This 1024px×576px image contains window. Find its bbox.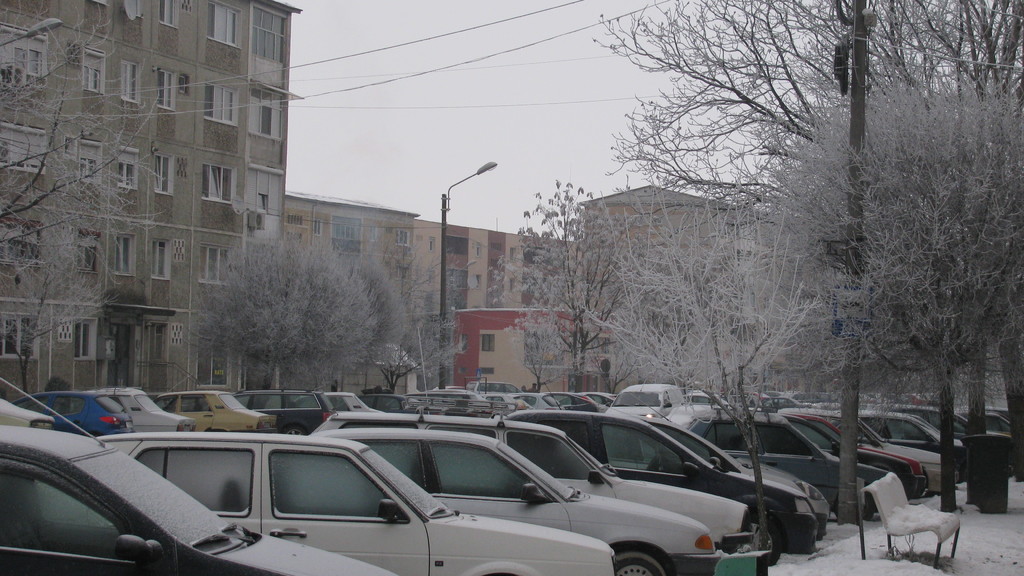
box=[200, 247, 237, 285].
